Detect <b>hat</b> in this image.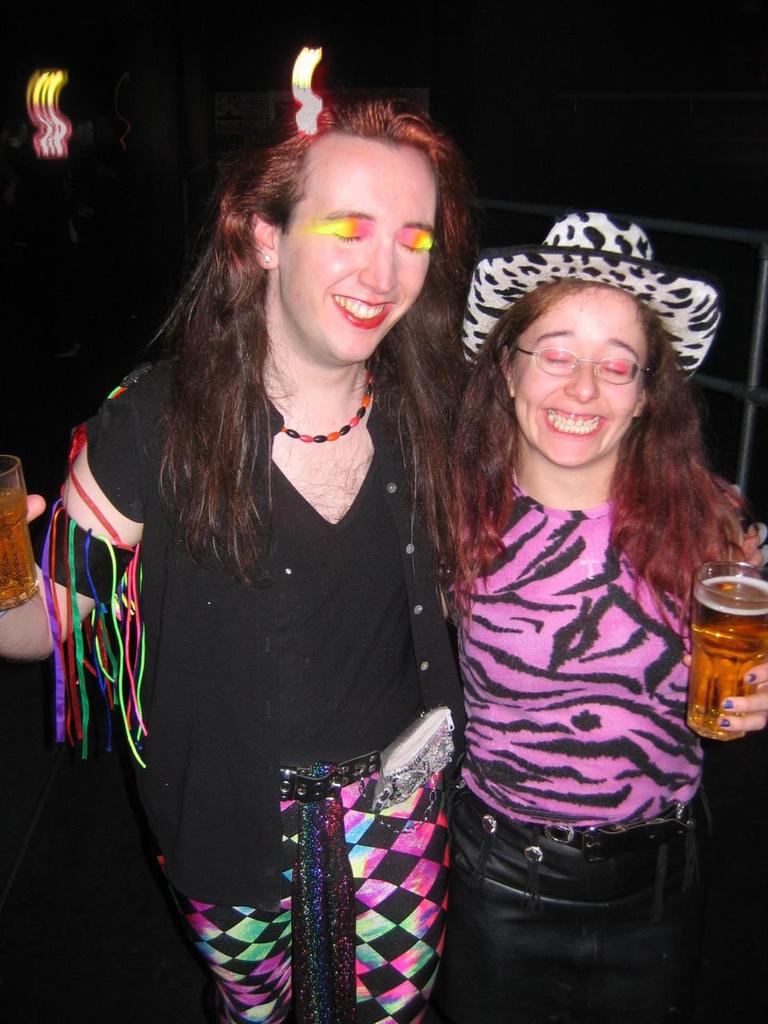
Detection: box=[458, 213, 727, 394].
